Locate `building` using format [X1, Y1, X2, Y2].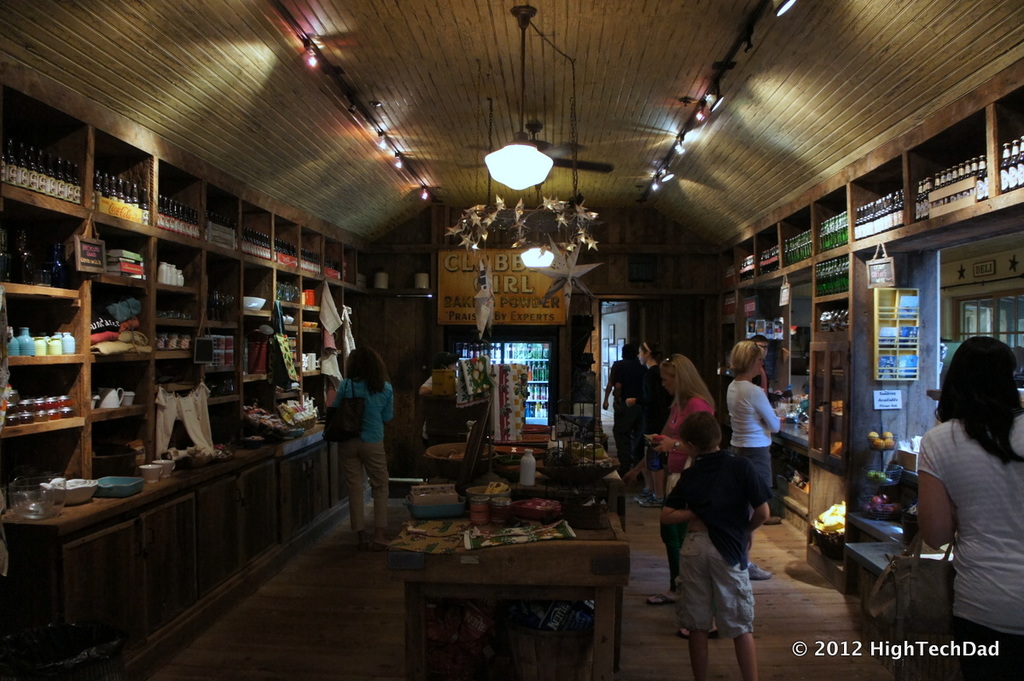
[0, 0, 1023, 680].
